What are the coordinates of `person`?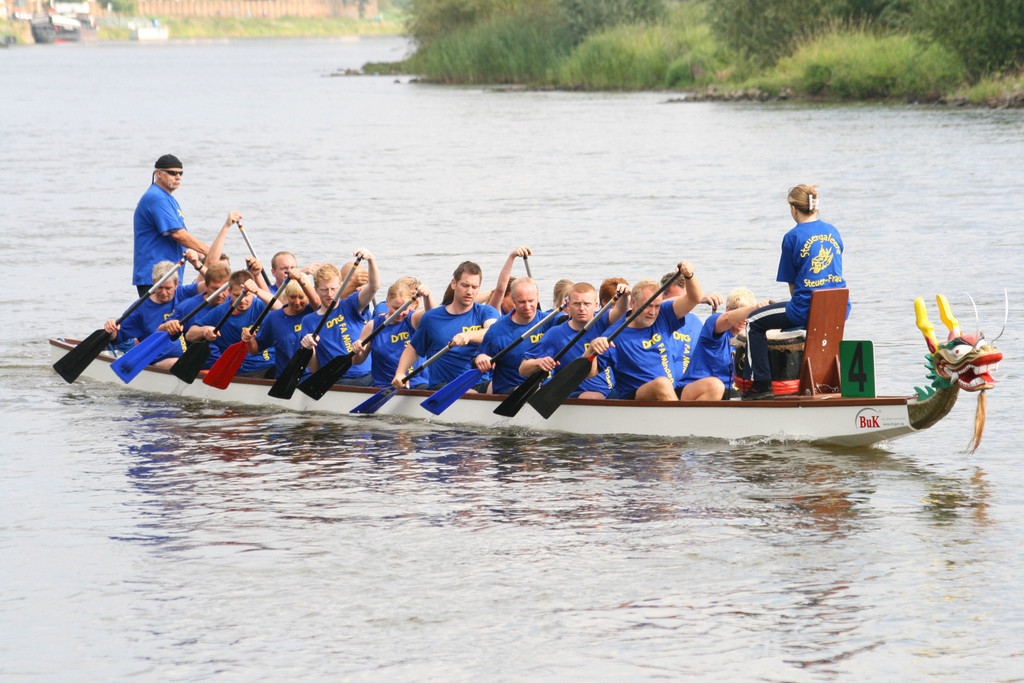
bbox=[109, 258, 177, 354].
